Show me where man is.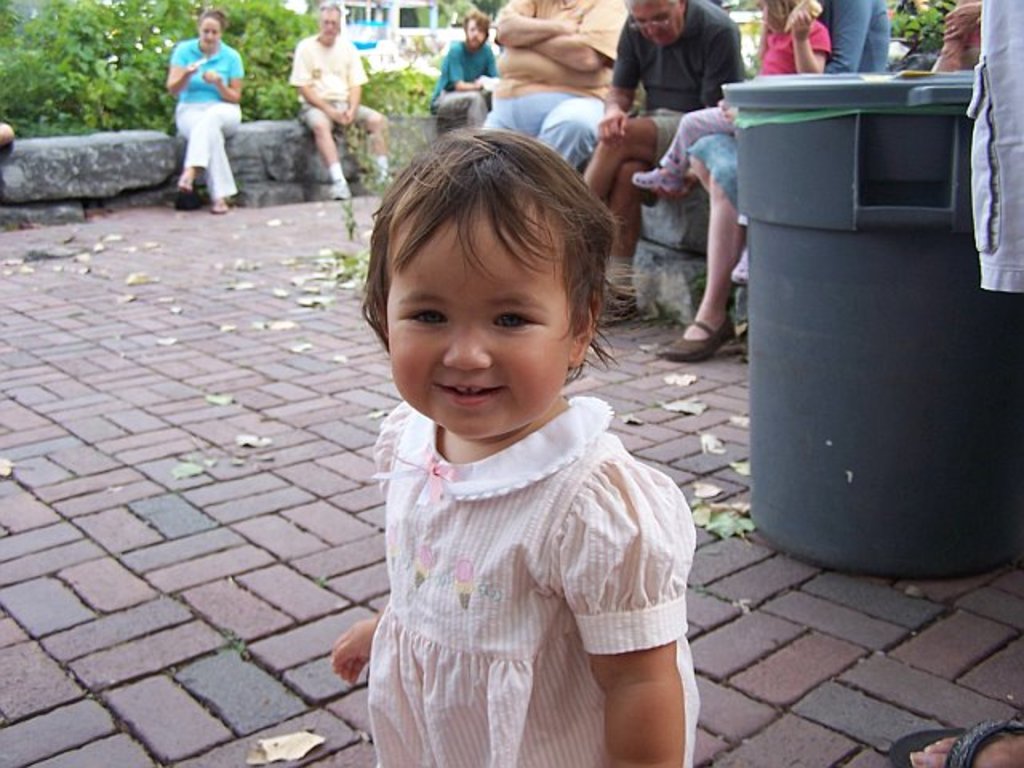
man is at {"left": 288, "top": 0, "right": 395, "bottom": 200}.
